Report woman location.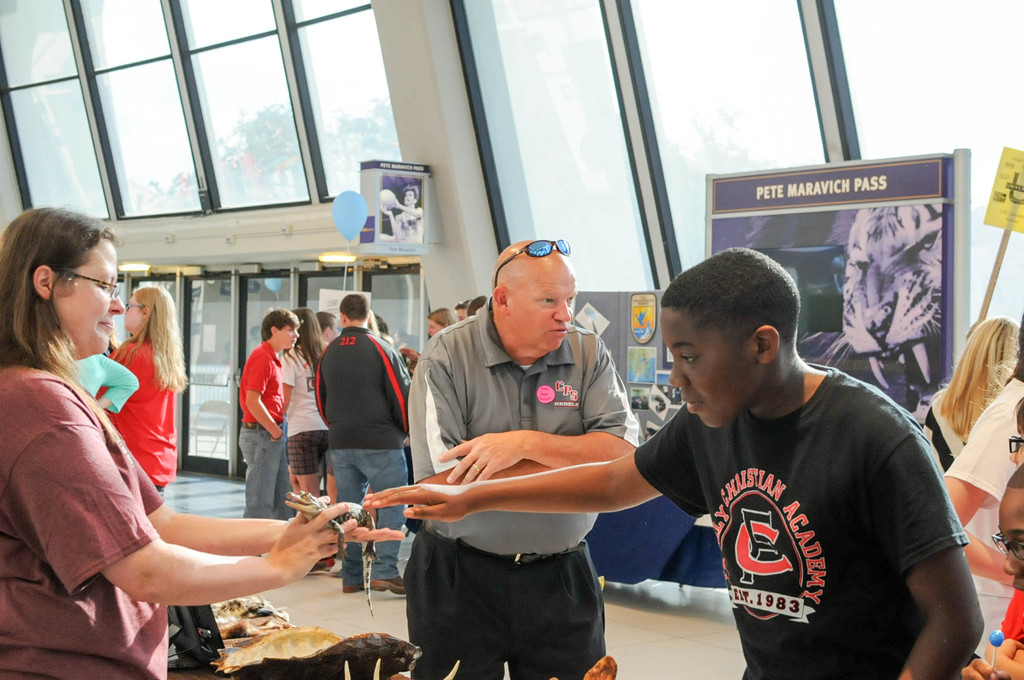
Report: x1=0, y1=209, x2=358, y2=679.
